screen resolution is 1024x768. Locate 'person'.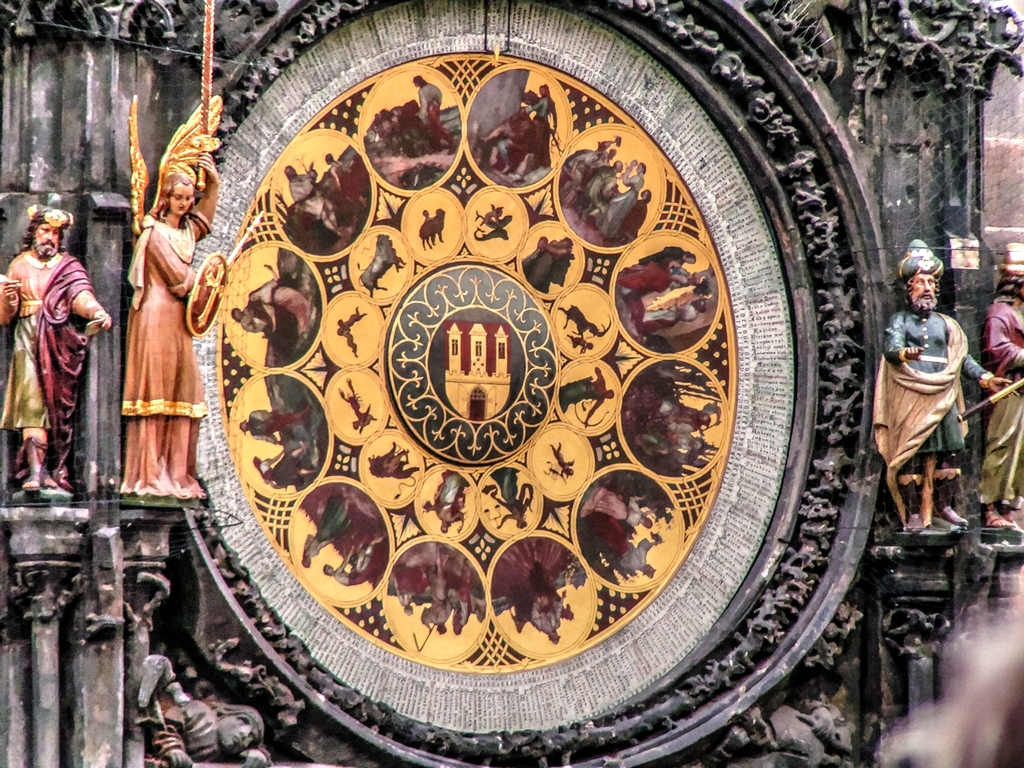
x1=123 y1=150 x2=221 y2=499.
